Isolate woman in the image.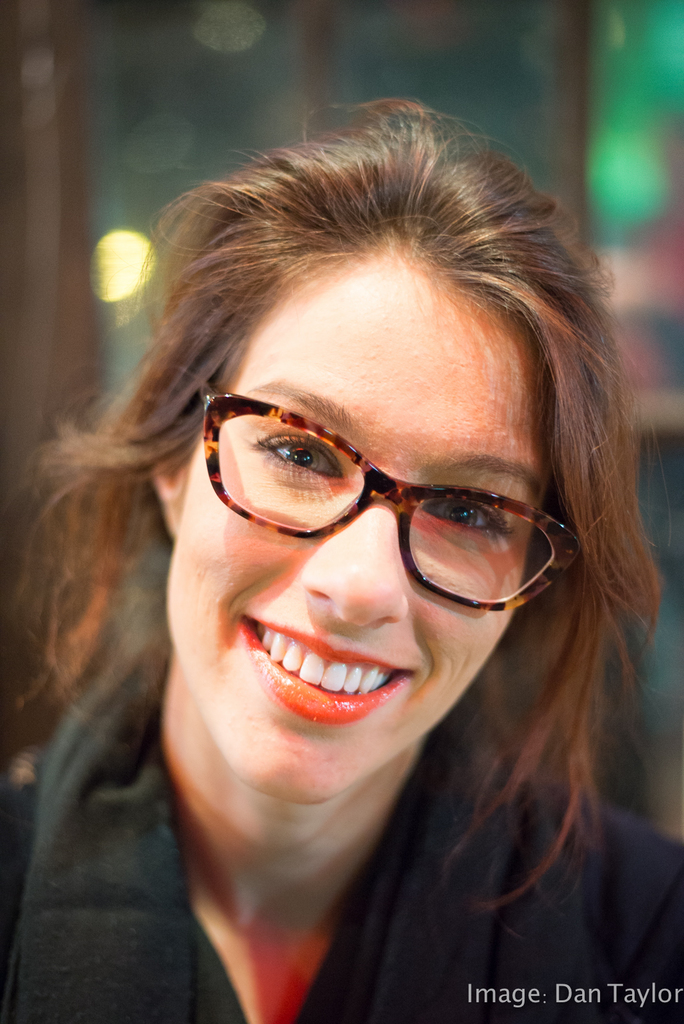
Isolated region: {"x1": 95, "y1": 112, "x2": 637, "y2": 1019}.
